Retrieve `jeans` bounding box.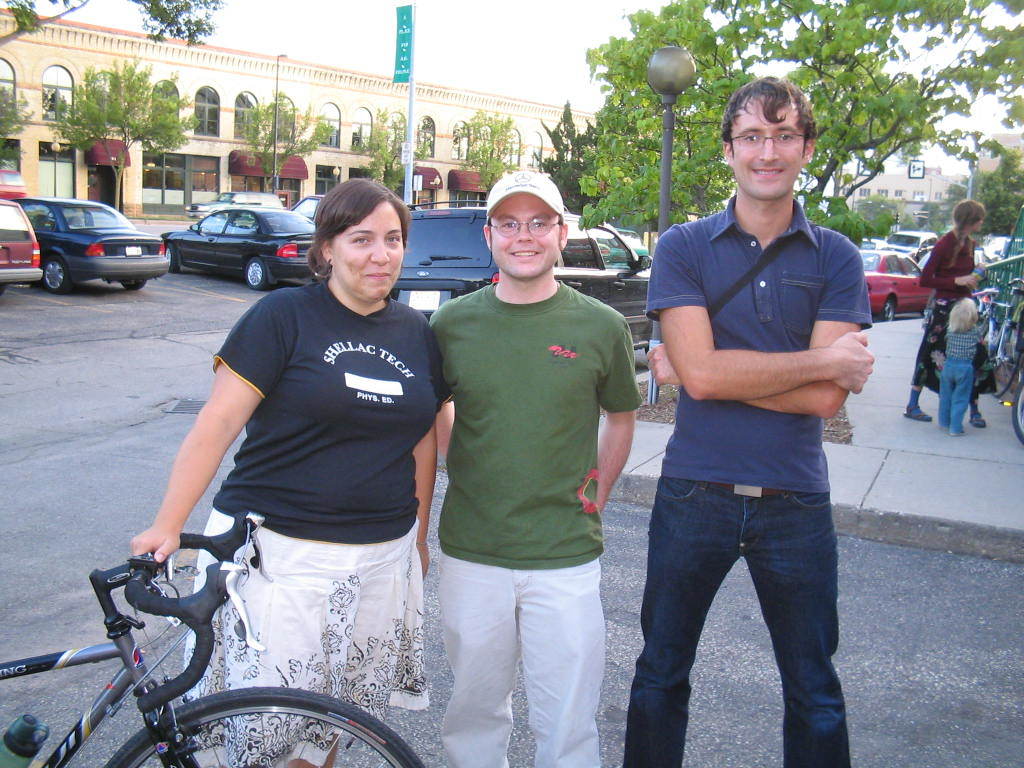
Bounding box: <bbox>626, 477, 852, 767</bbox>.
